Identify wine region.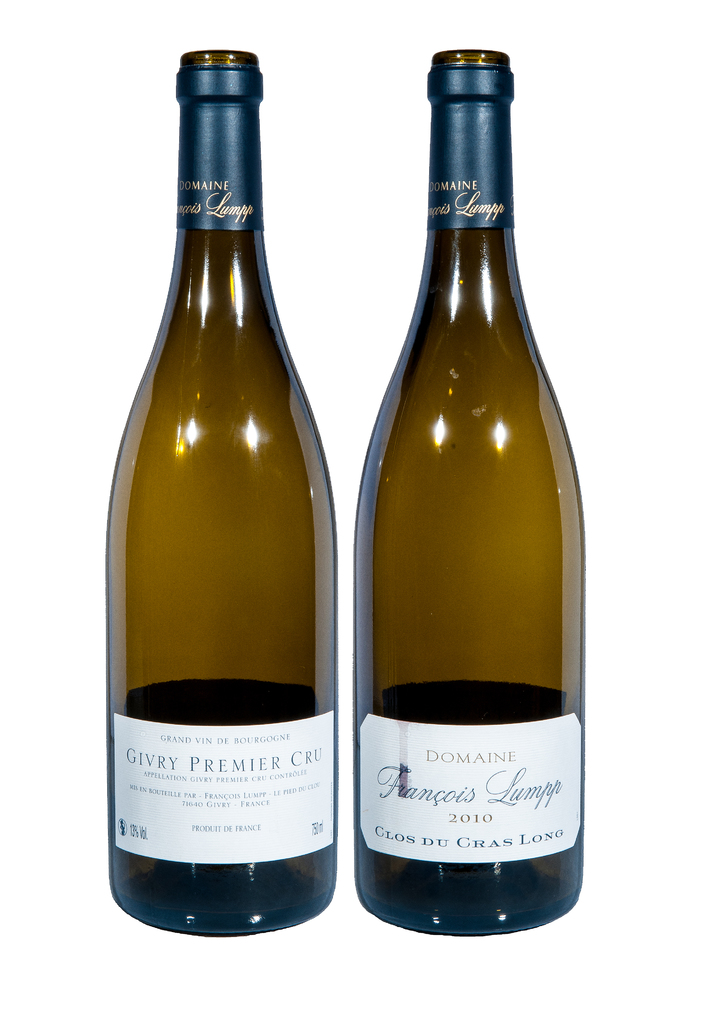
Region: pyautogui.locateOnScreen(346, 48, 579, 940).
